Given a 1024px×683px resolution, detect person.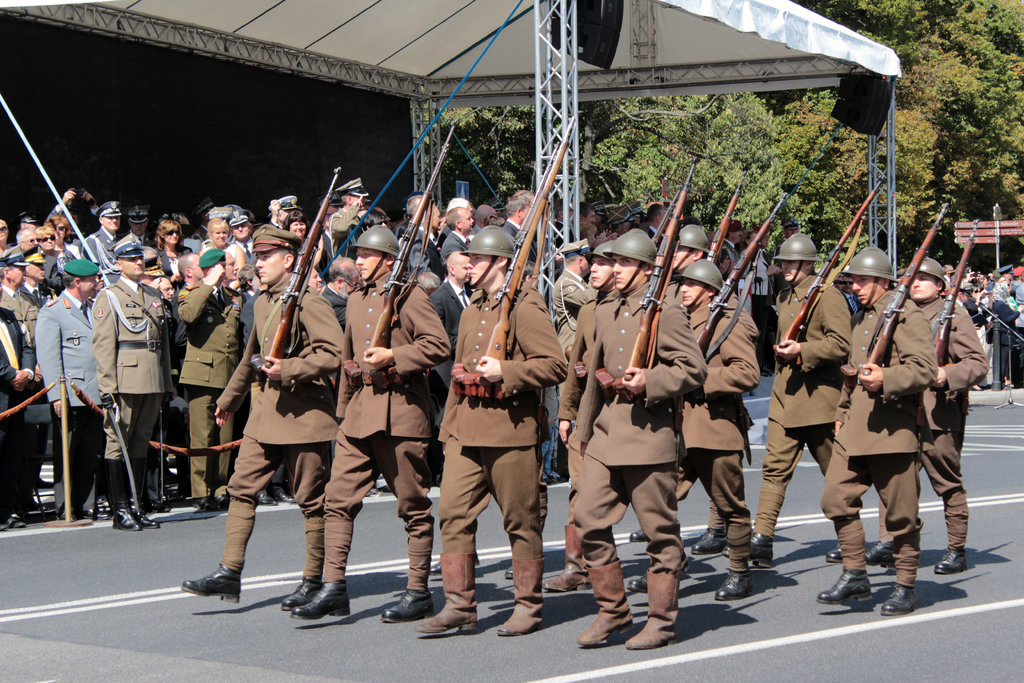
select_region(25, 243, 102, 537).
